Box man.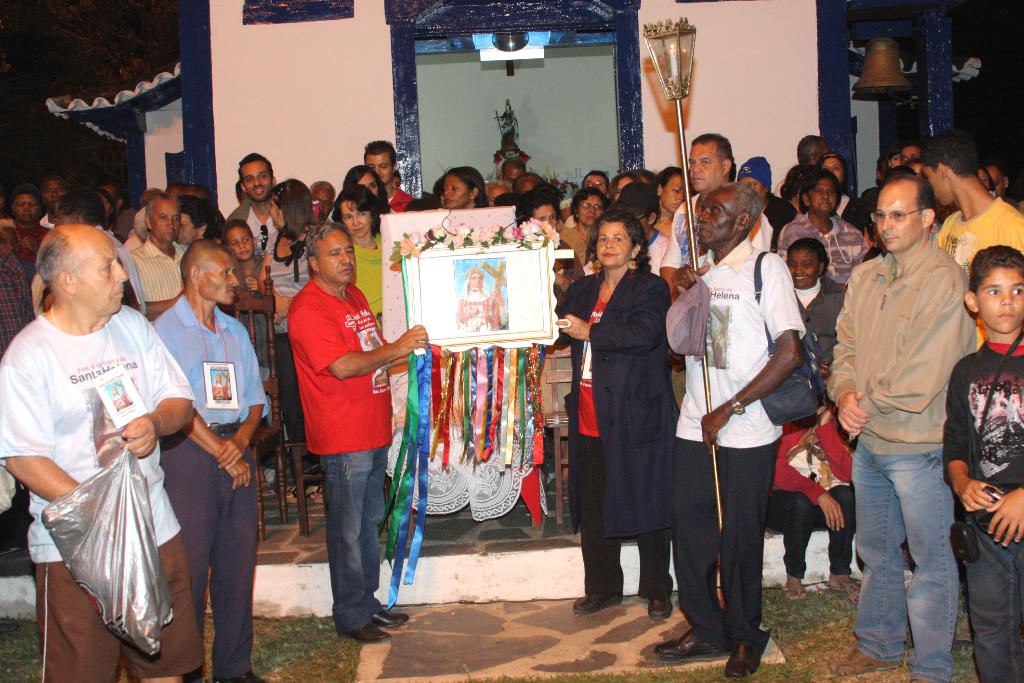
[52, 185, 150, 315].
